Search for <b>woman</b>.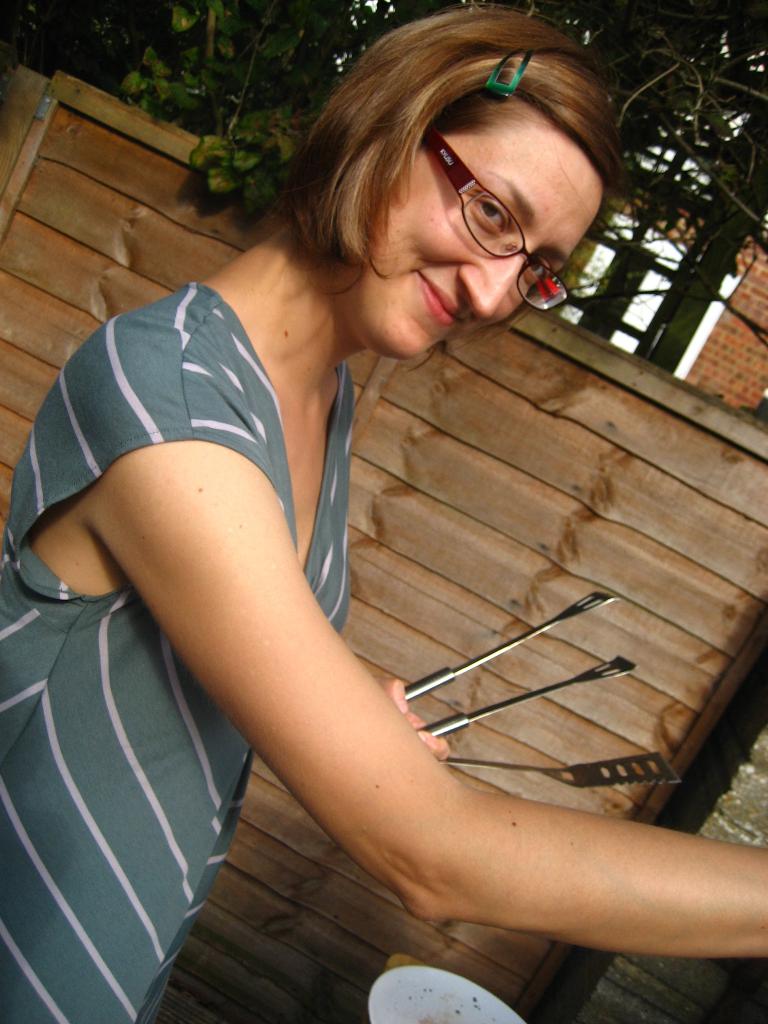
Found at (x1=30, y1=29, x2=753, y2=1009).
